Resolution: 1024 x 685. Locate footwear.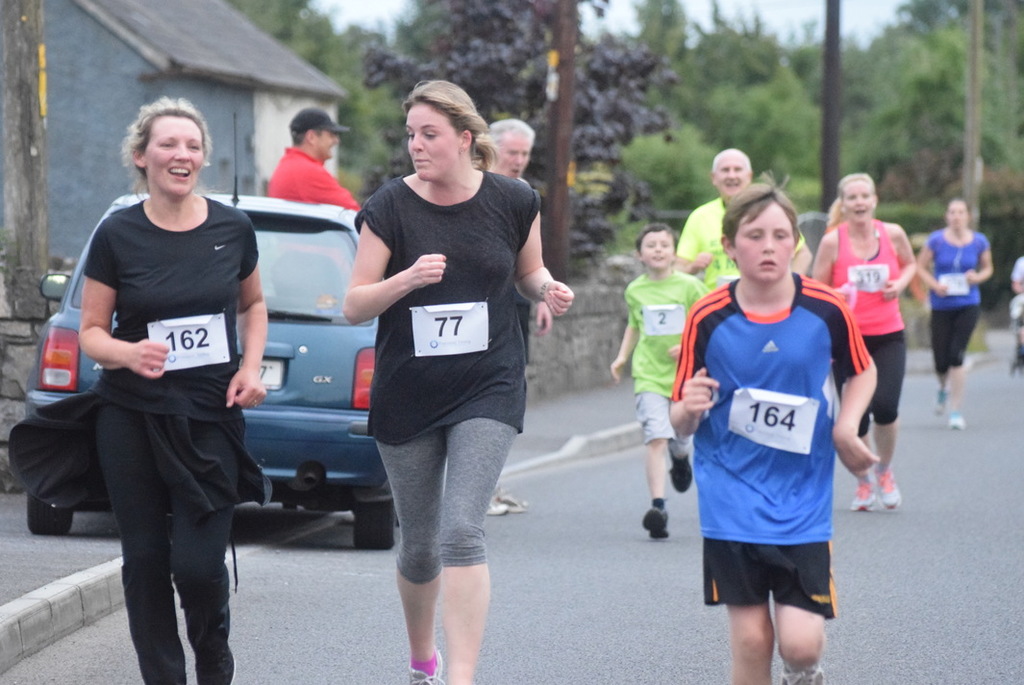
locate(873, 467, 899, 514).
